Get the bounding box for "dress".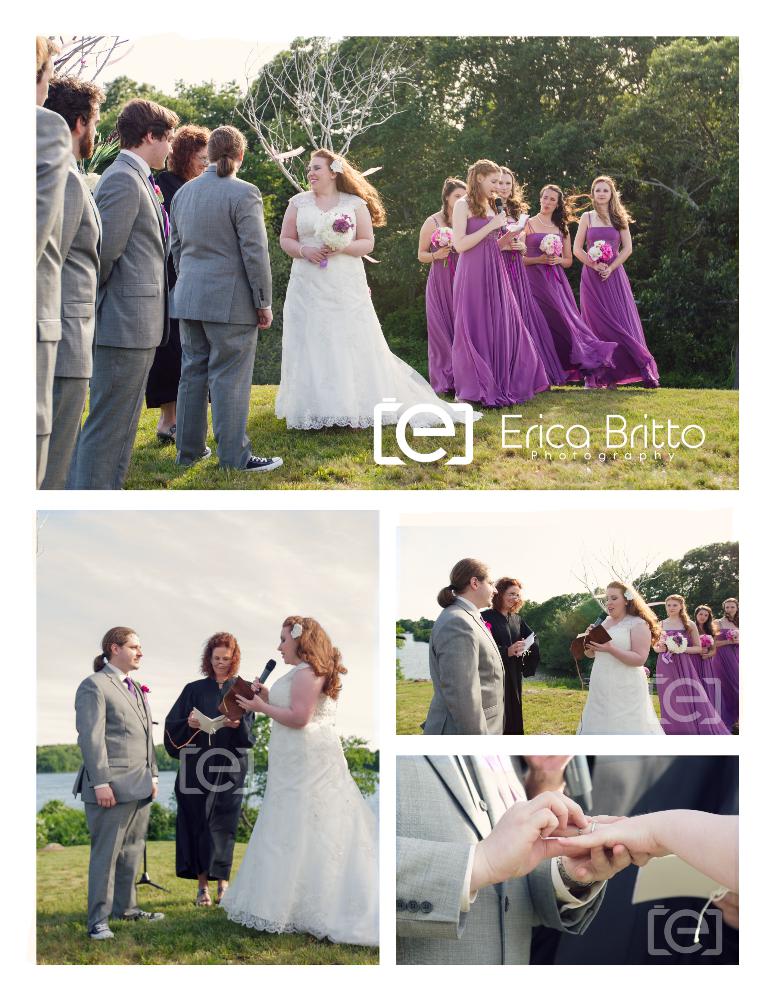
x1=232, y1=665, x2=382, y2=955.
